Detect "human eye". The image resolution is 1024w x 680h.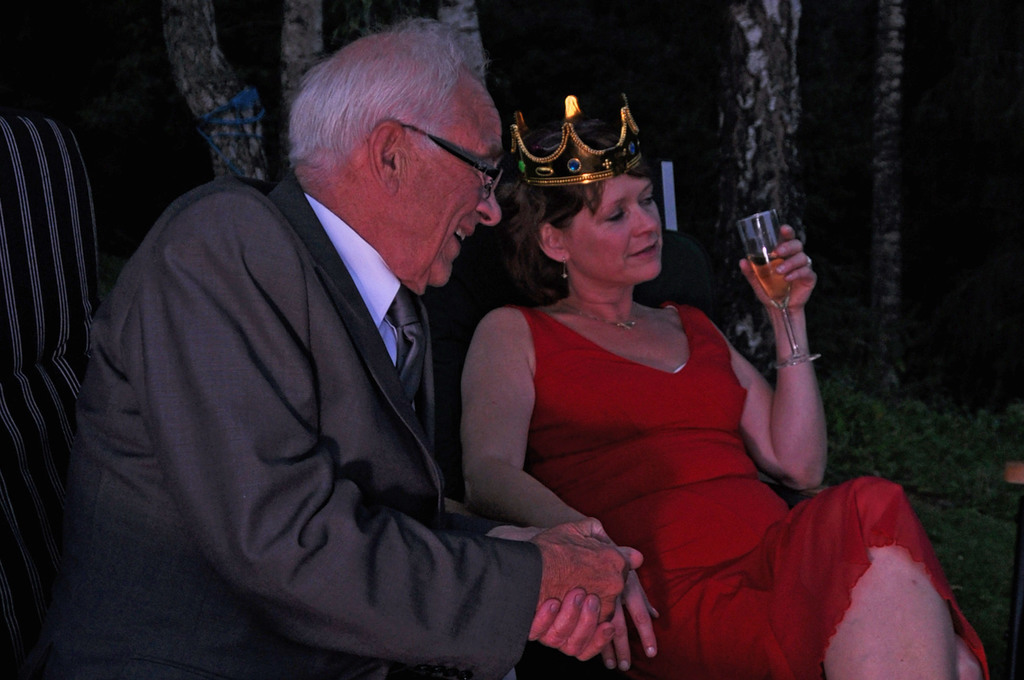
box(481, 157, 497, 184).
